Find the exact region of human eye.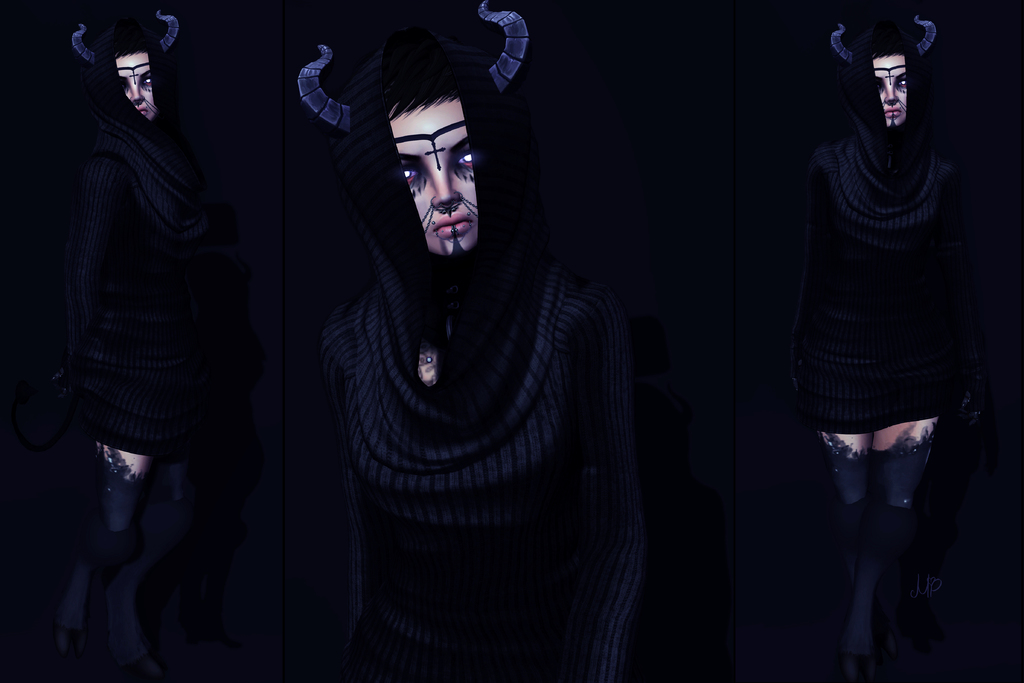
Exact region: bbox(142, 74, 150, 92).
